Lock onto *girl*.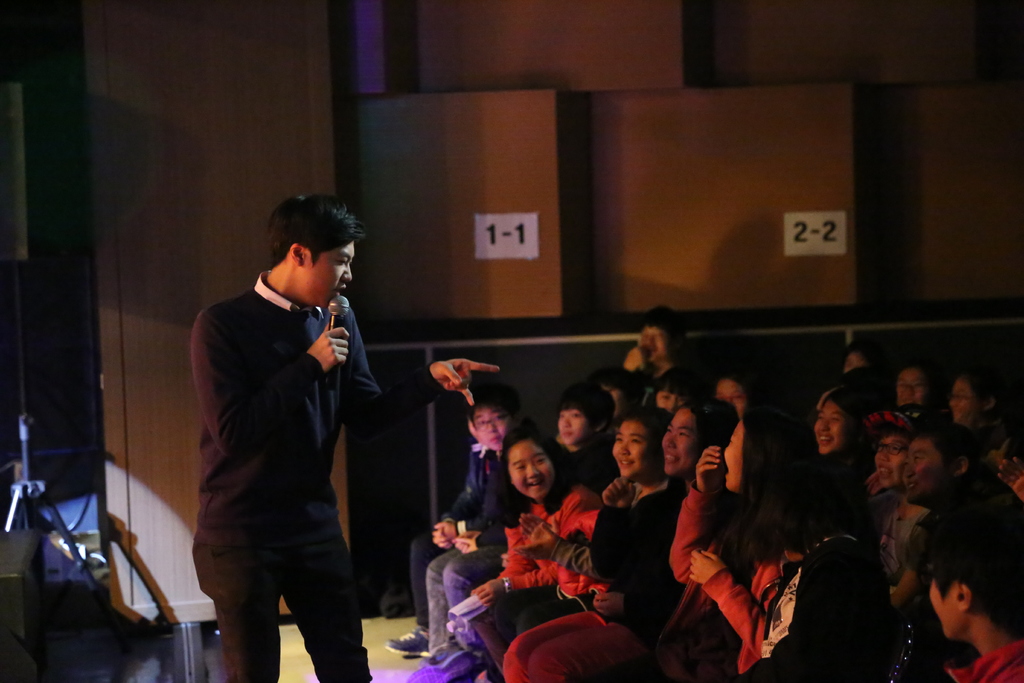
Locked: select_region(494, 408, 673, 642).
